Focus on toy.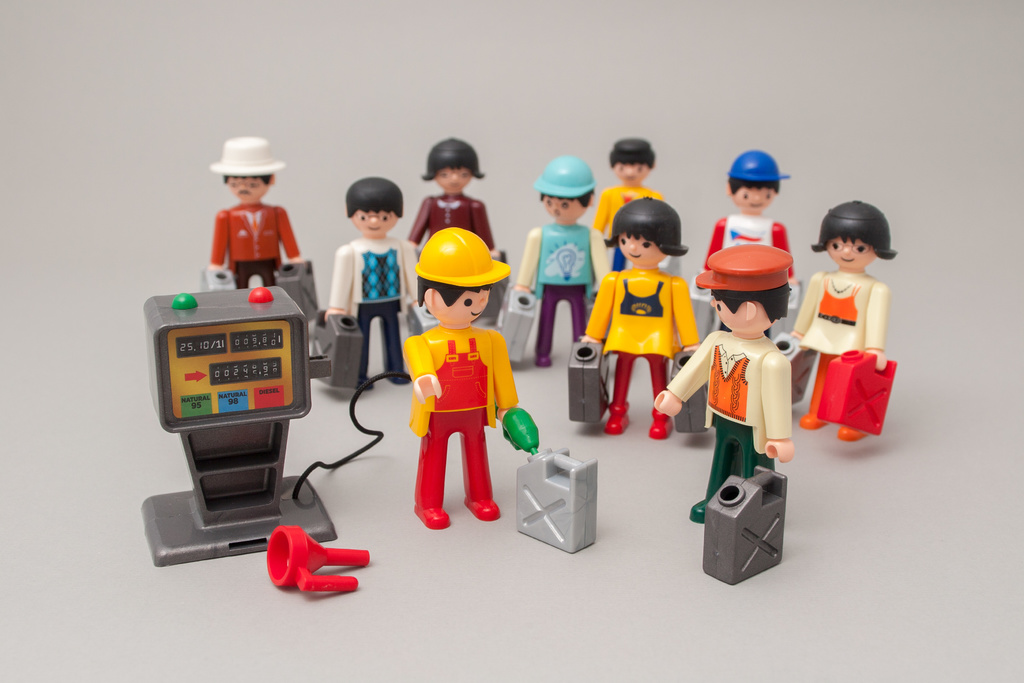
Focused at <box>266,524,369,597</box>.
